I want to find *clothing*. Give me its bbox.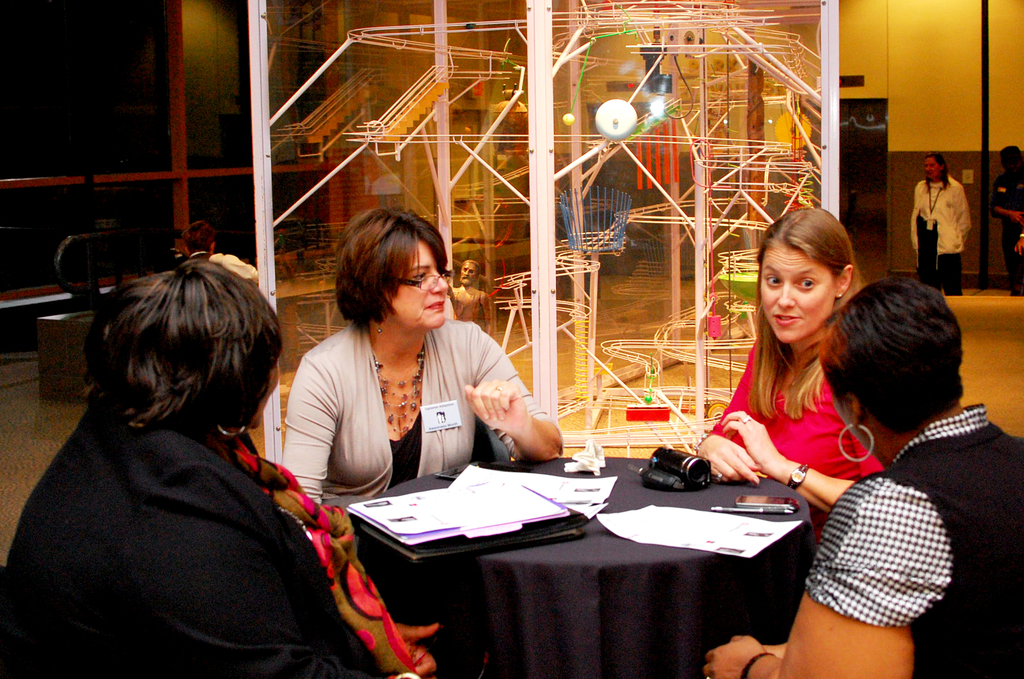
[left=691, top=321, right=909, bottom=507].
